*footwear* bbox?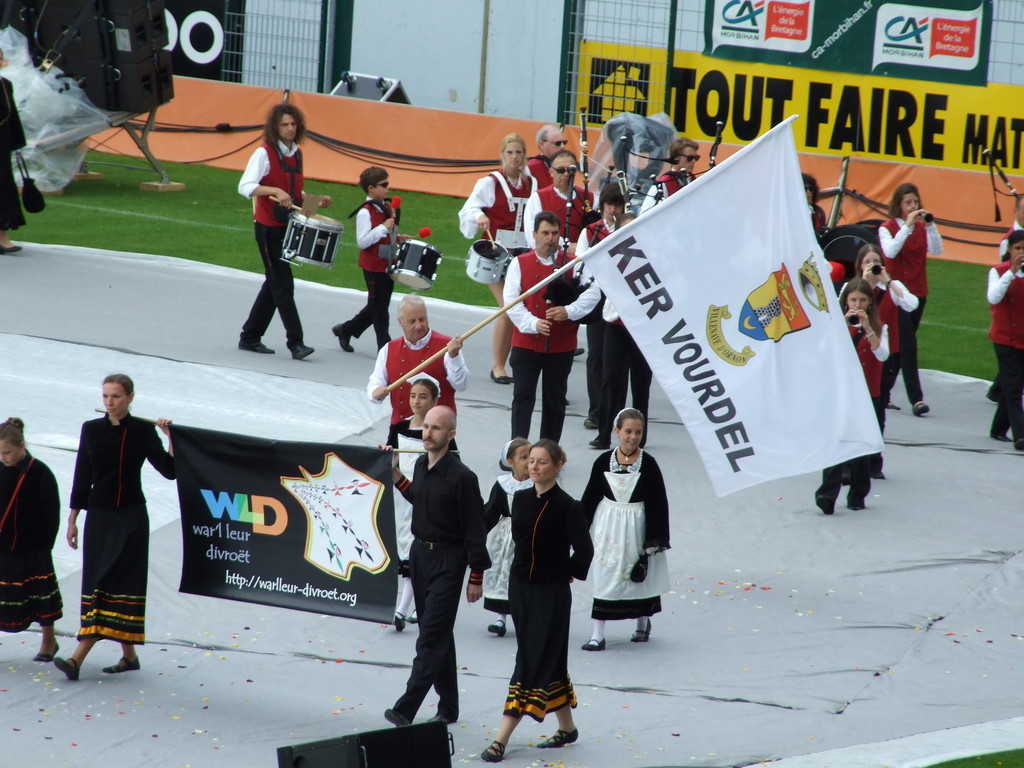
x1=632, y1=618, x2=655, y2=640
